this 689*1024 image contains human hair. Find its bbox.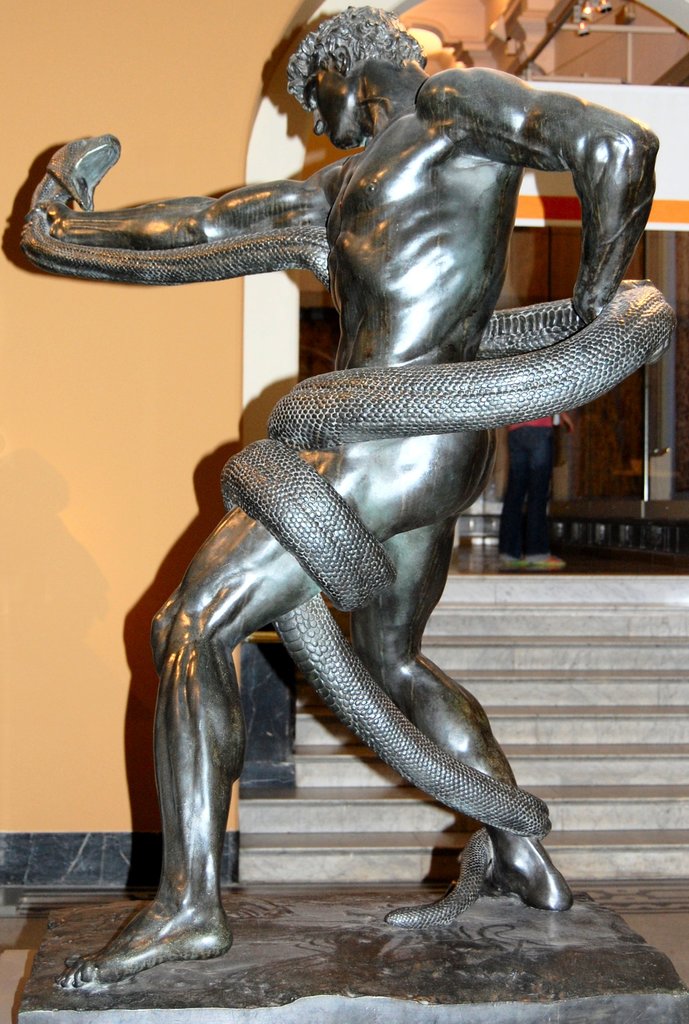
(left=282, top=6, right=430, bottom=112).
